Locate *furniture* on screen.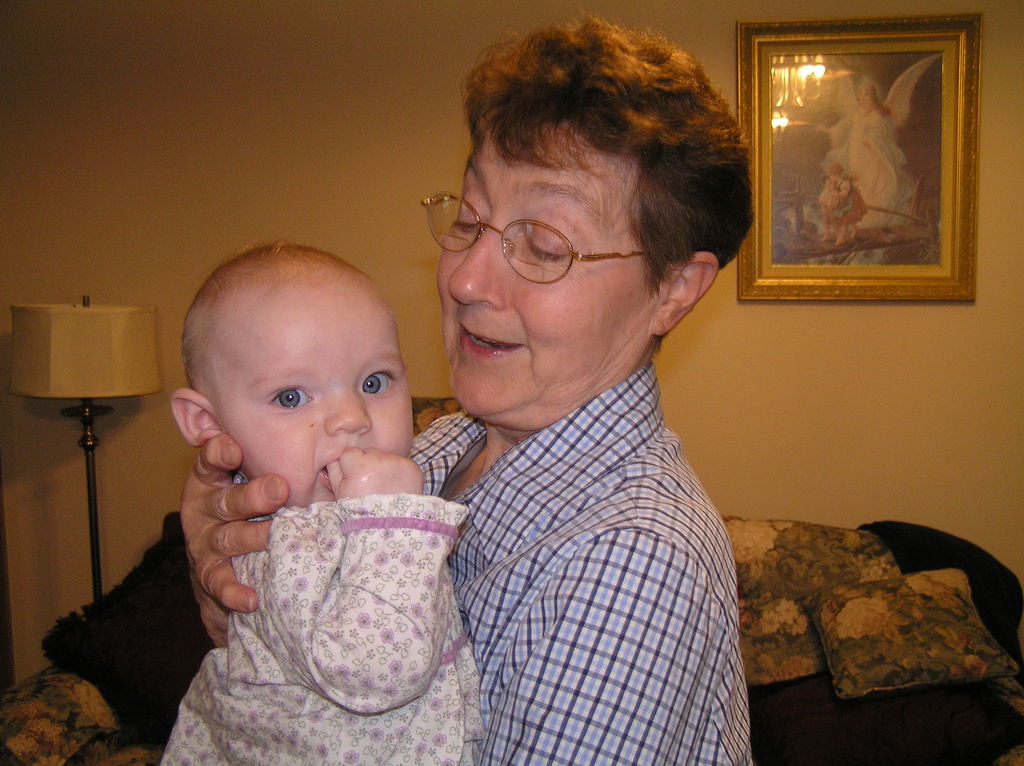
On screen at 0 512 1023 765.
